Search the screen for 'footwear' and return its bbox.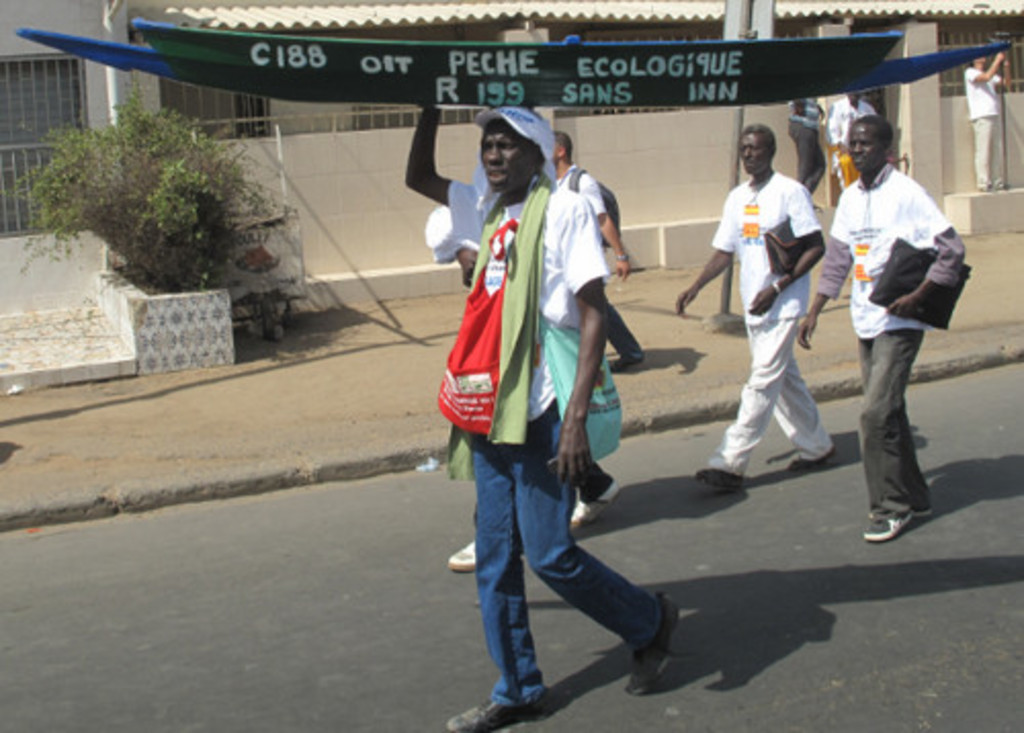
Found: (858, 510, 911, 541).
